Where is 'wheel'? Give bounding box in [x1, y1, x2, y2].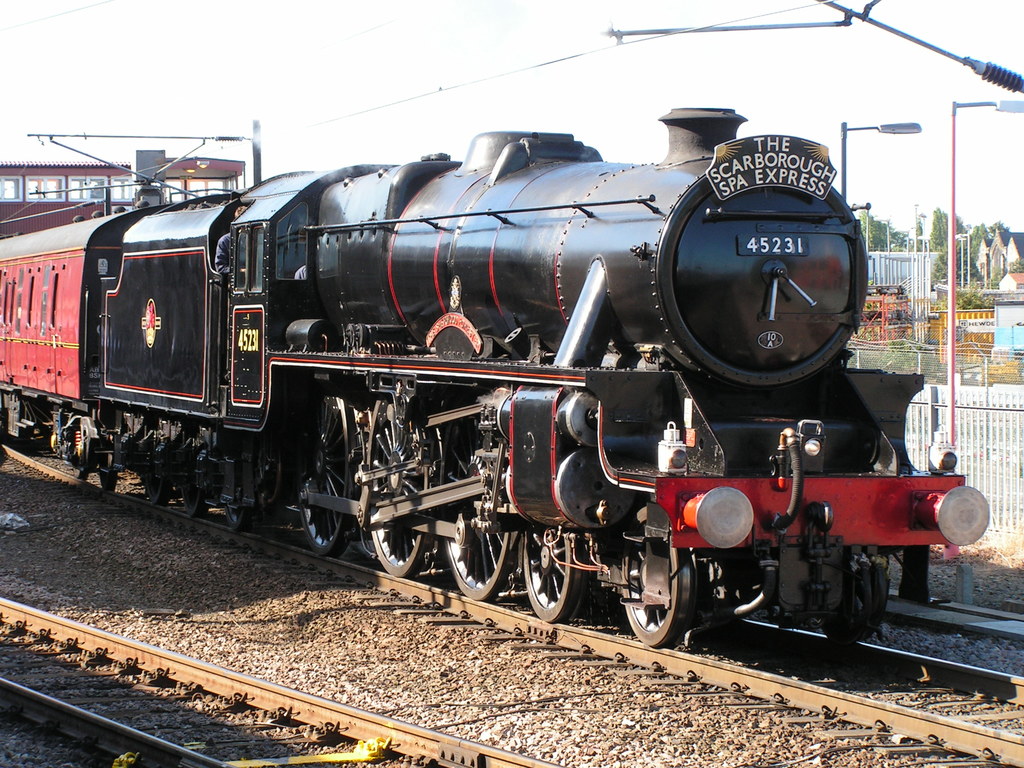
[361, 392, 436, 578].
